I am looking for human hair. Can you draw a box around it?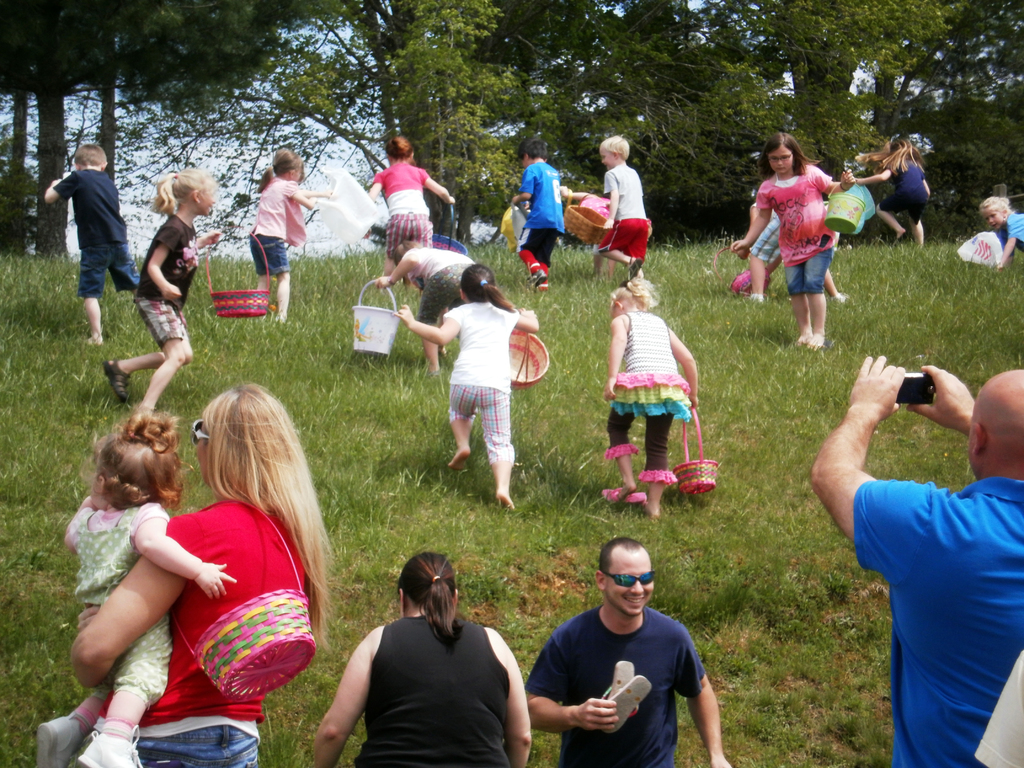
Sure, the bounding box is 980/196/1010/212.
